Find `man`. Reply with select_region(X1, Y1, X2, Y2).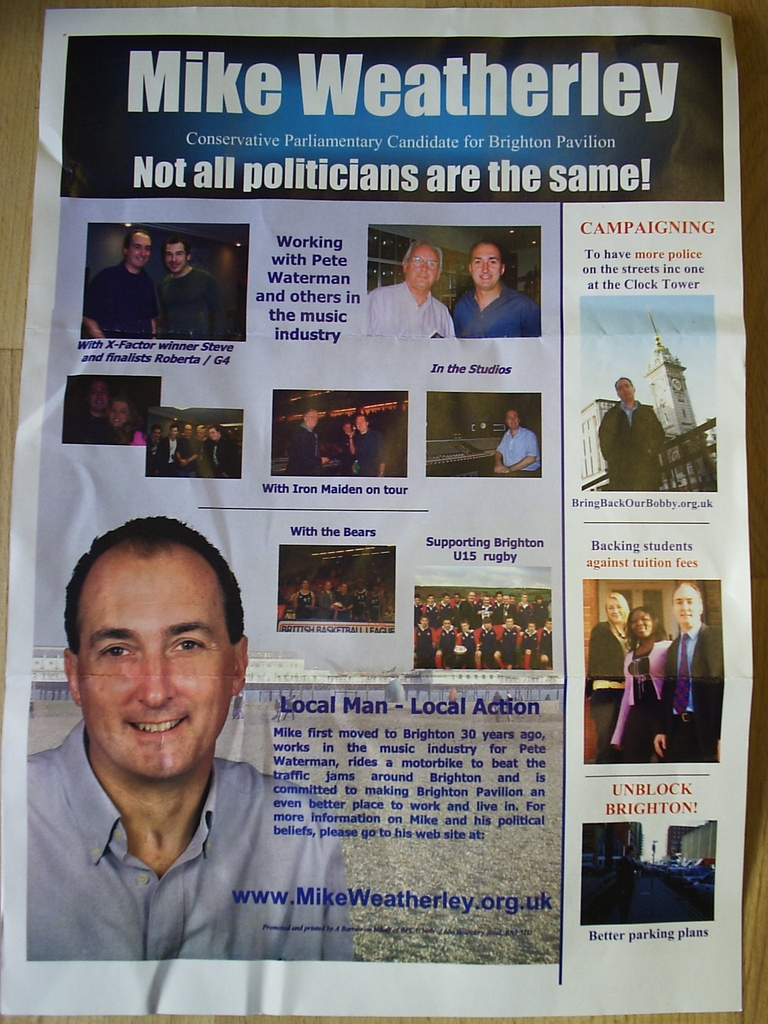
select_region(367, 583, 391, 611).
